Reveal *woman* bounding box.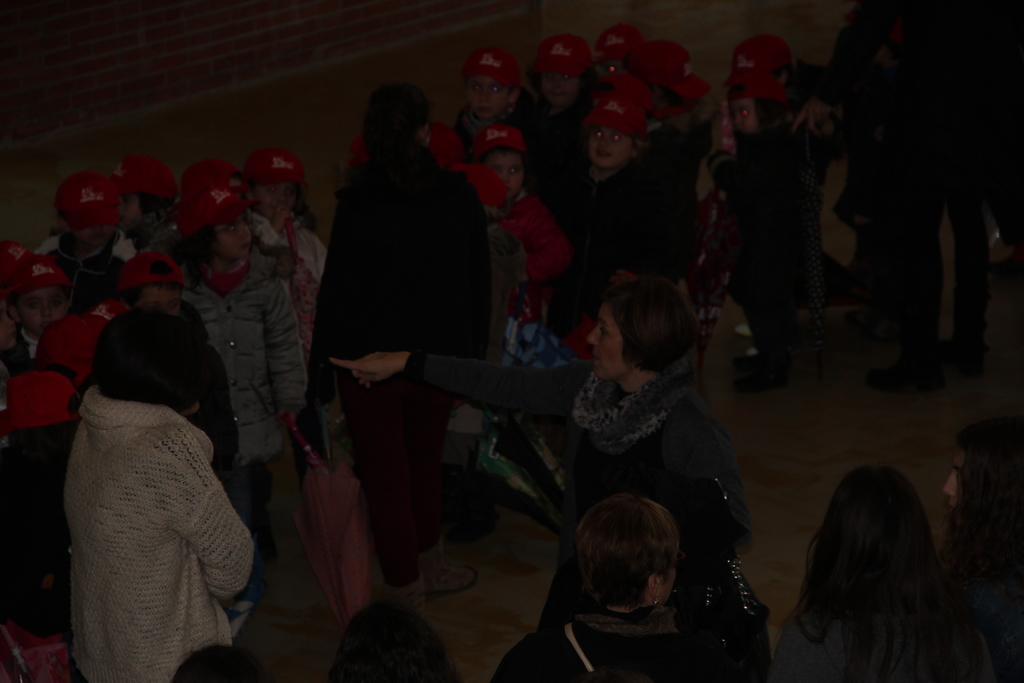
Revealed: 938:428:1023:682.
